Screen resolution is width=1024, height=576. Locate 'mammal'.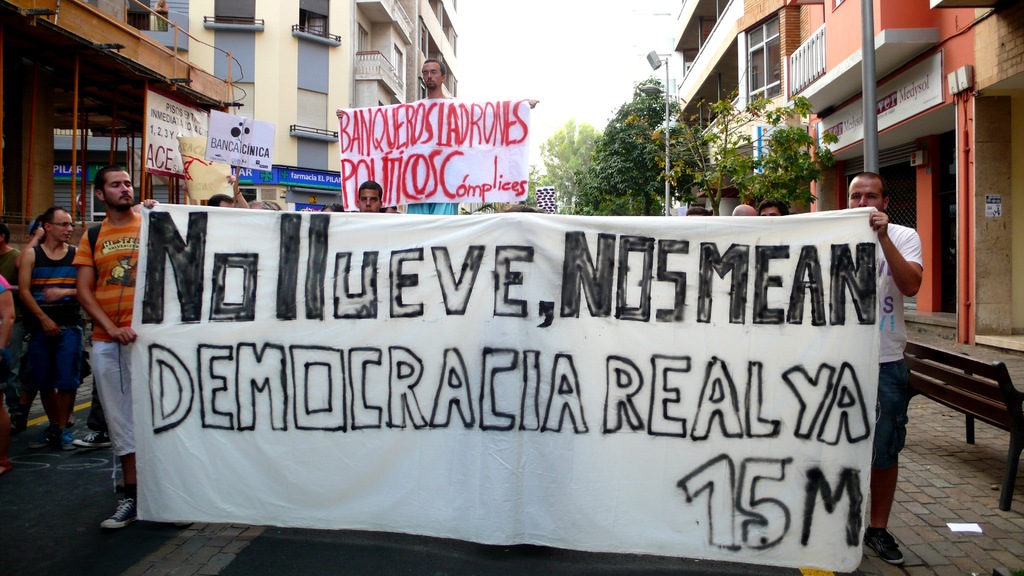
[319, 198, 344, 213].
